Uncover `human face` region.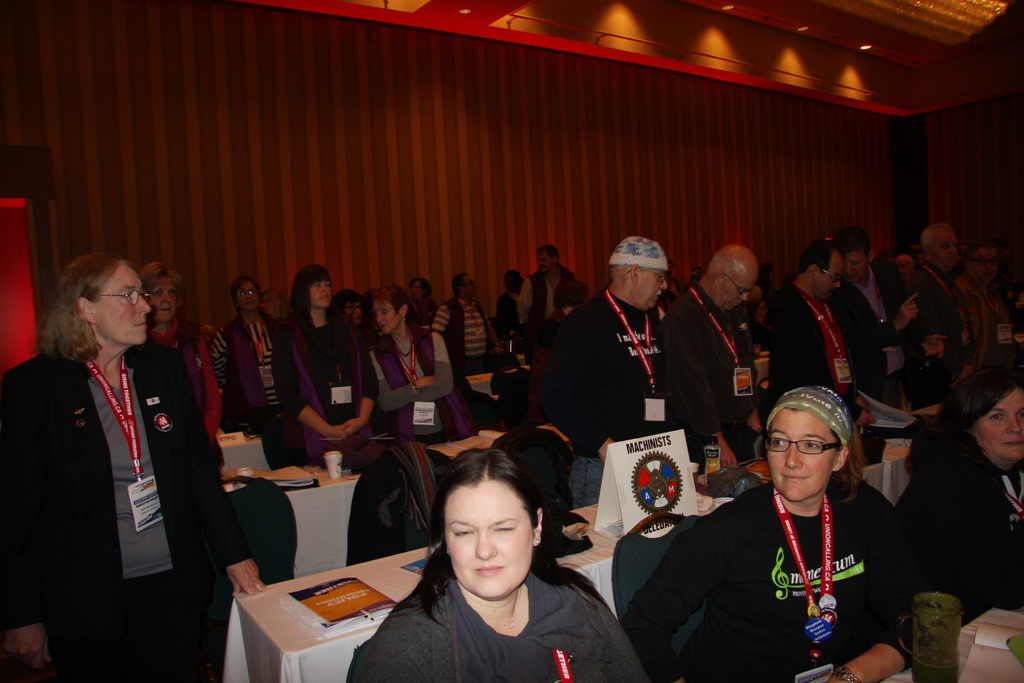
Uncovered: bbox=[97, 263, 148, 346].
